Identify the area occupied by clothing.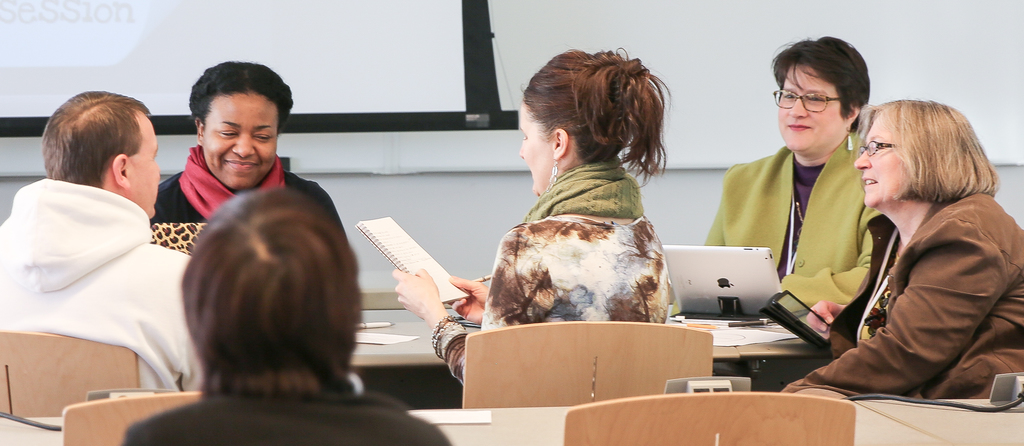
Area: locate(0, 166, 199, 396).
